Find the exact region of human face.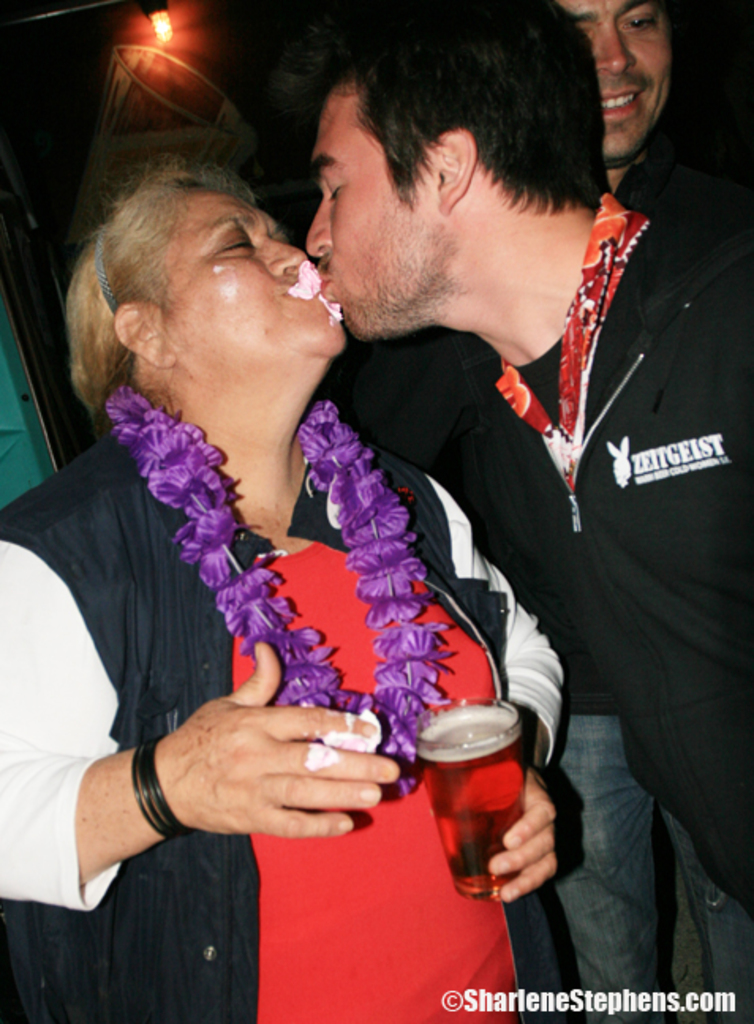
Exact region: Rect(558, 0, 673, 161).
